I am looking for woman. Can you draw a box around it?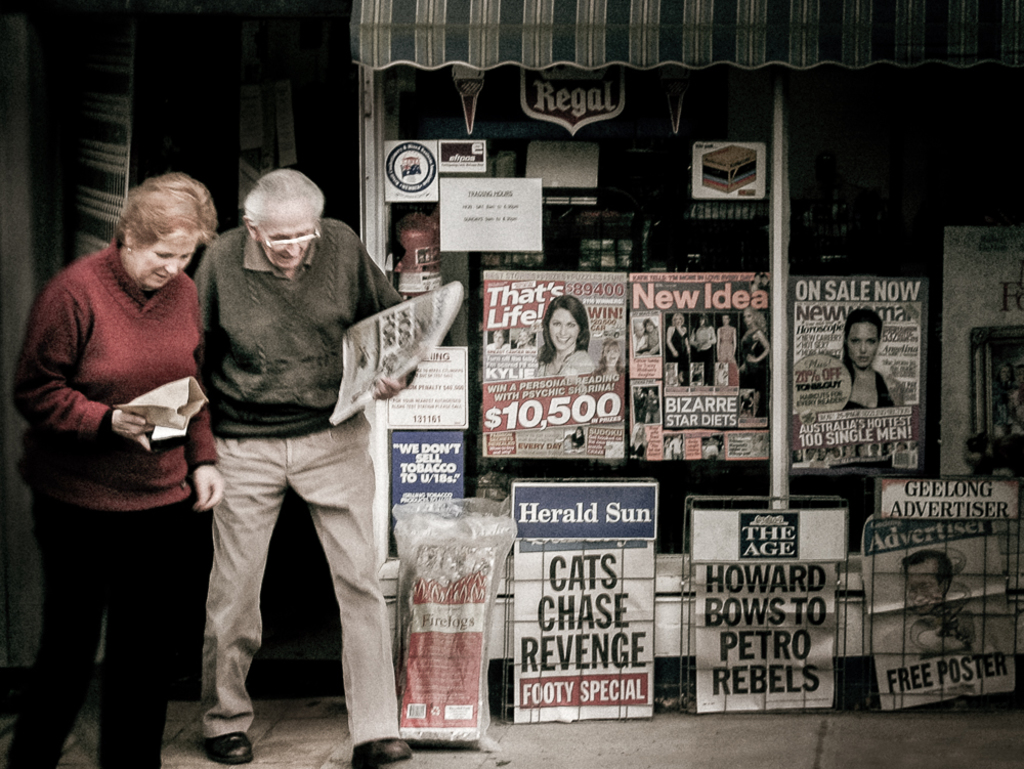
Sure, the bounding box is 844, 309, 904, 415.
